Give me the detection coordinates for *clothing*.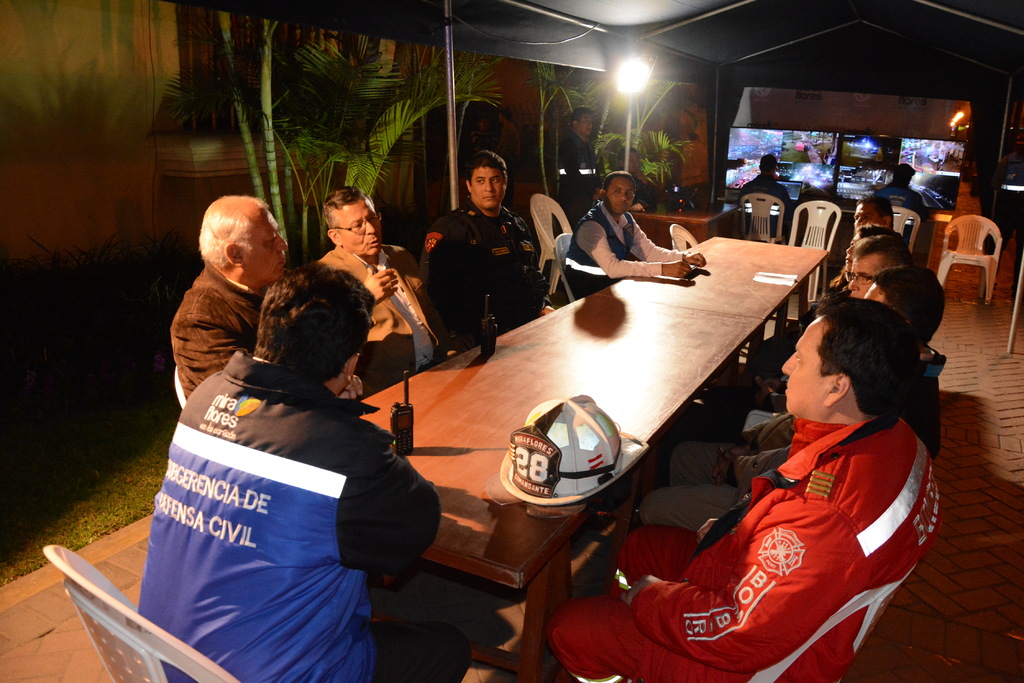
box(548, 193, 691, 293).
